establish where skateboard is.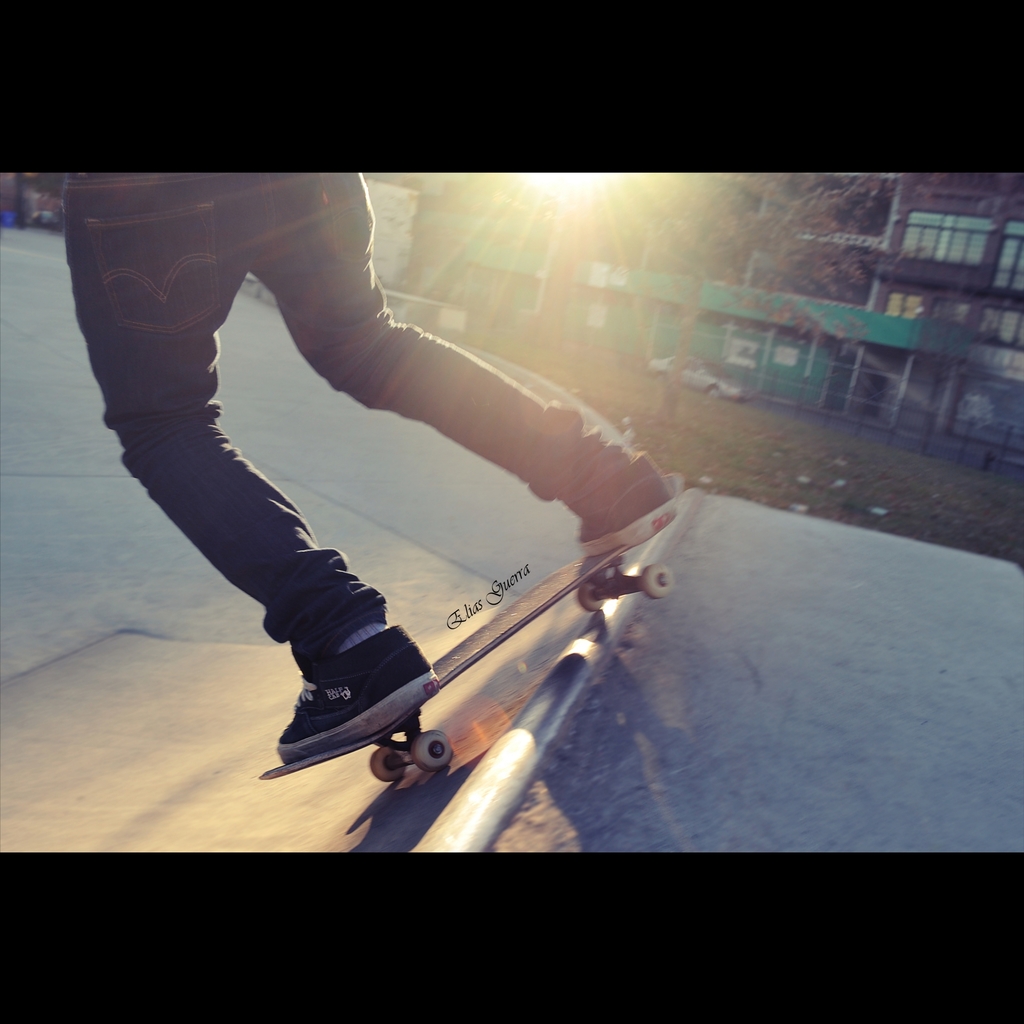
Established at (left=260, top=473, right=674, bottom=786).
